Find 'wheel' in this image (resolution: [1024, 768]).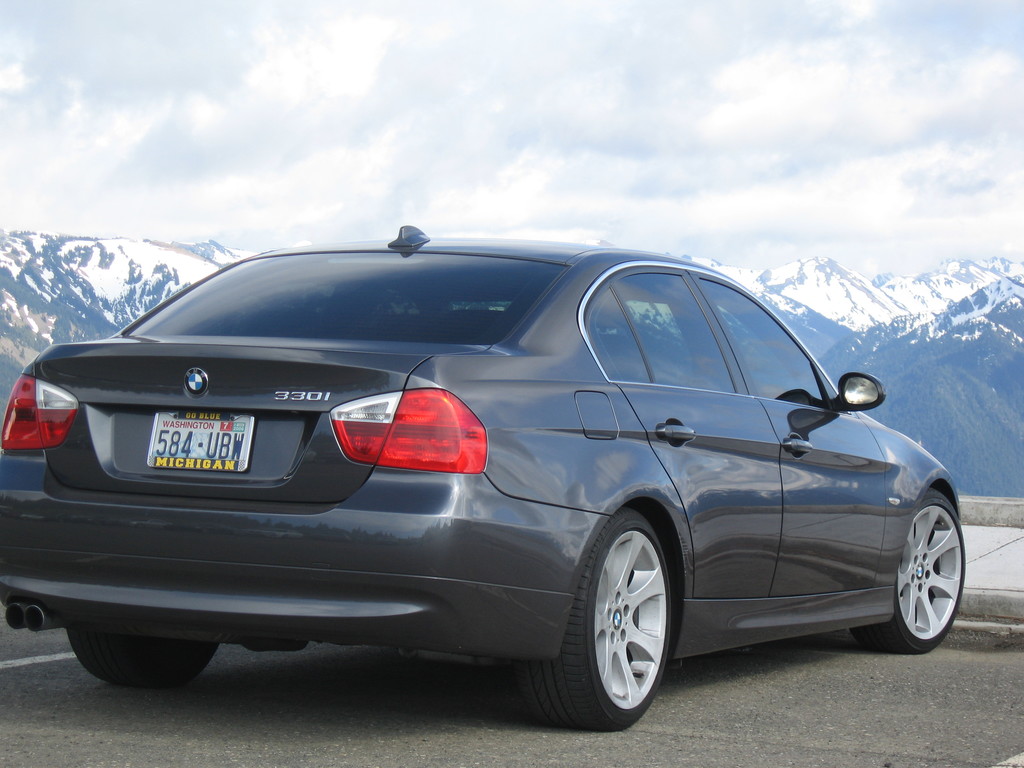
bbox(67, 623, 215, 687).
